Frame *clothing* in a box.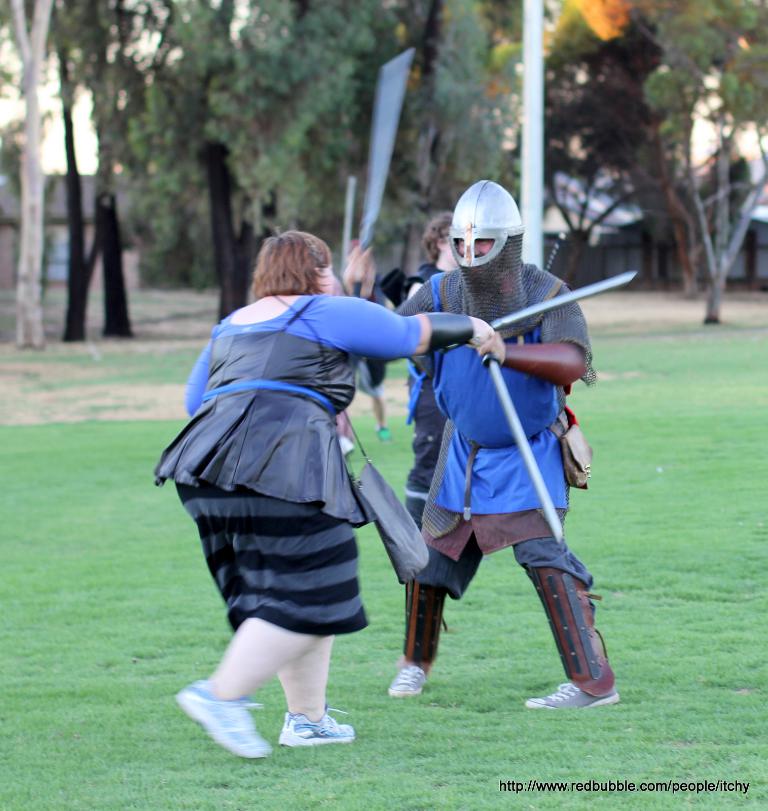
400,274,617,552.
